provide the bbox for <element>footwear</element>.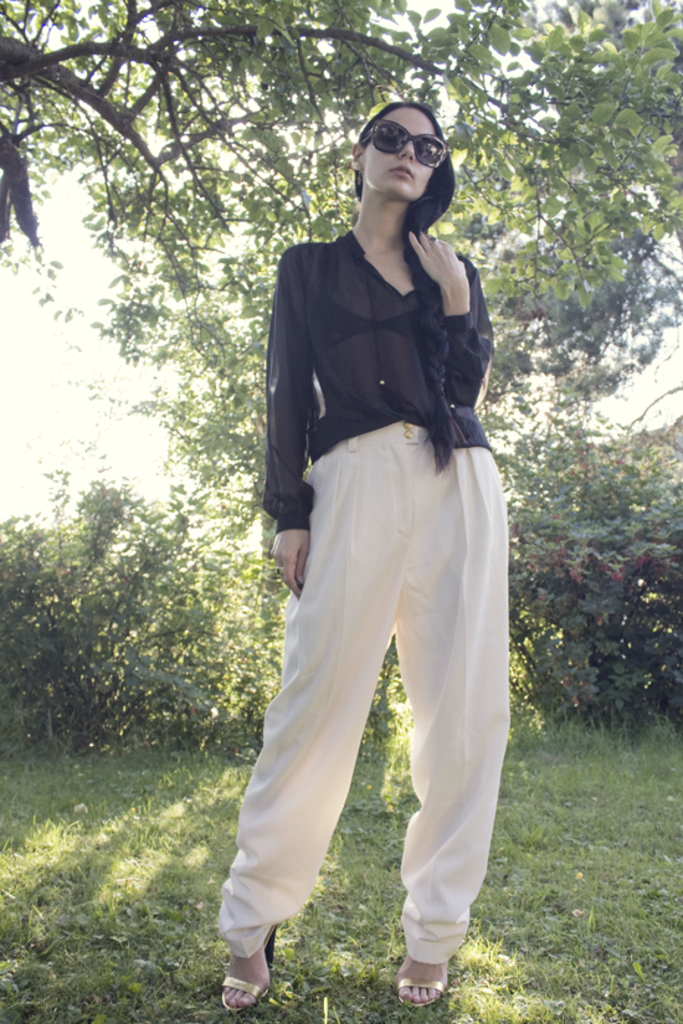
bbox(385, 951, 458, 1020).
